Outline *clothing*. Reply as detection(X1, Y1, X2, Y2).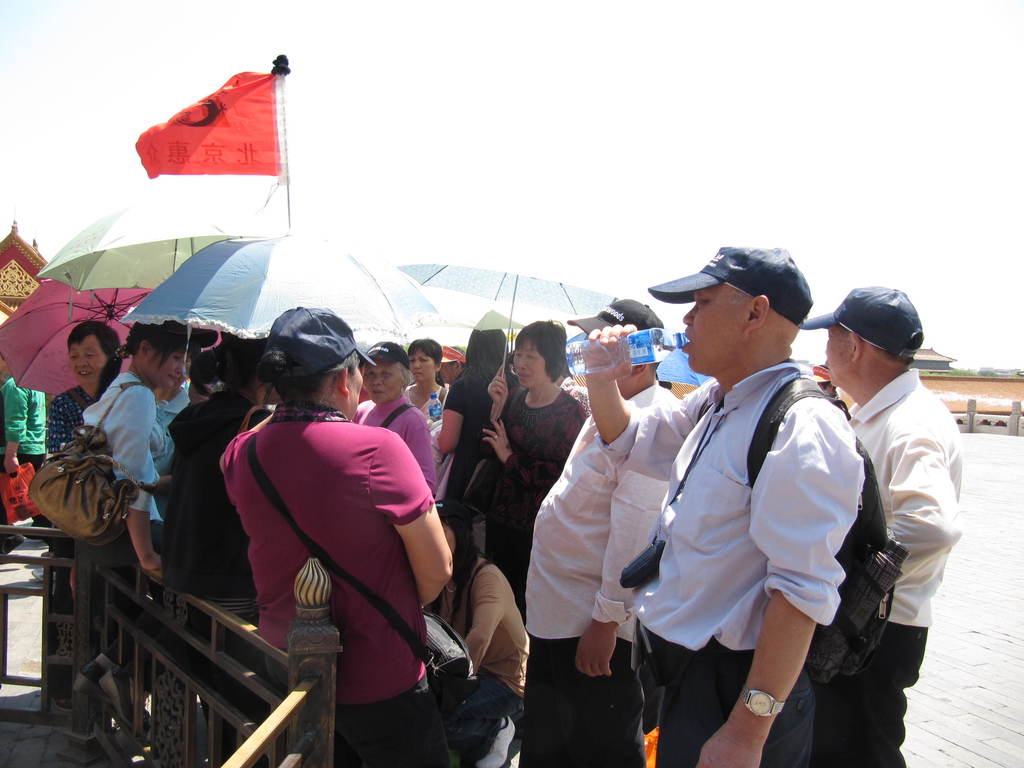
detection(486, 394, 595, 596).
